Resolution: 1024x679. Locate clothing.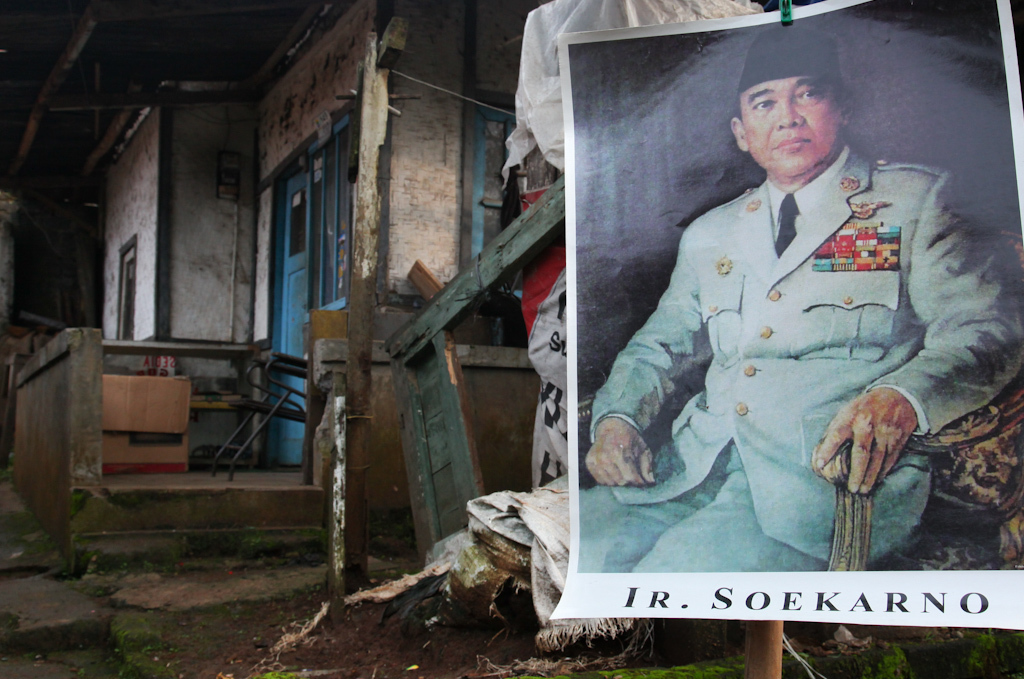
[left=579, top=142, right=1023, bottom=578].
